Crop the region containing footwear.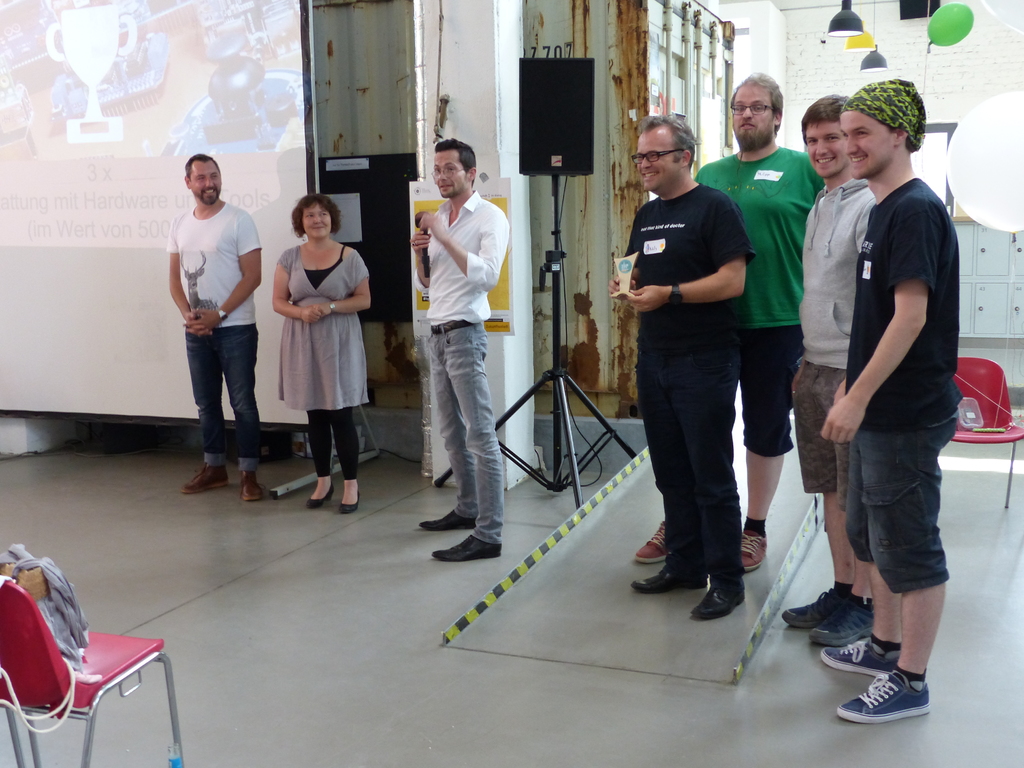
Crop region: (182, 463, 229, 491).
